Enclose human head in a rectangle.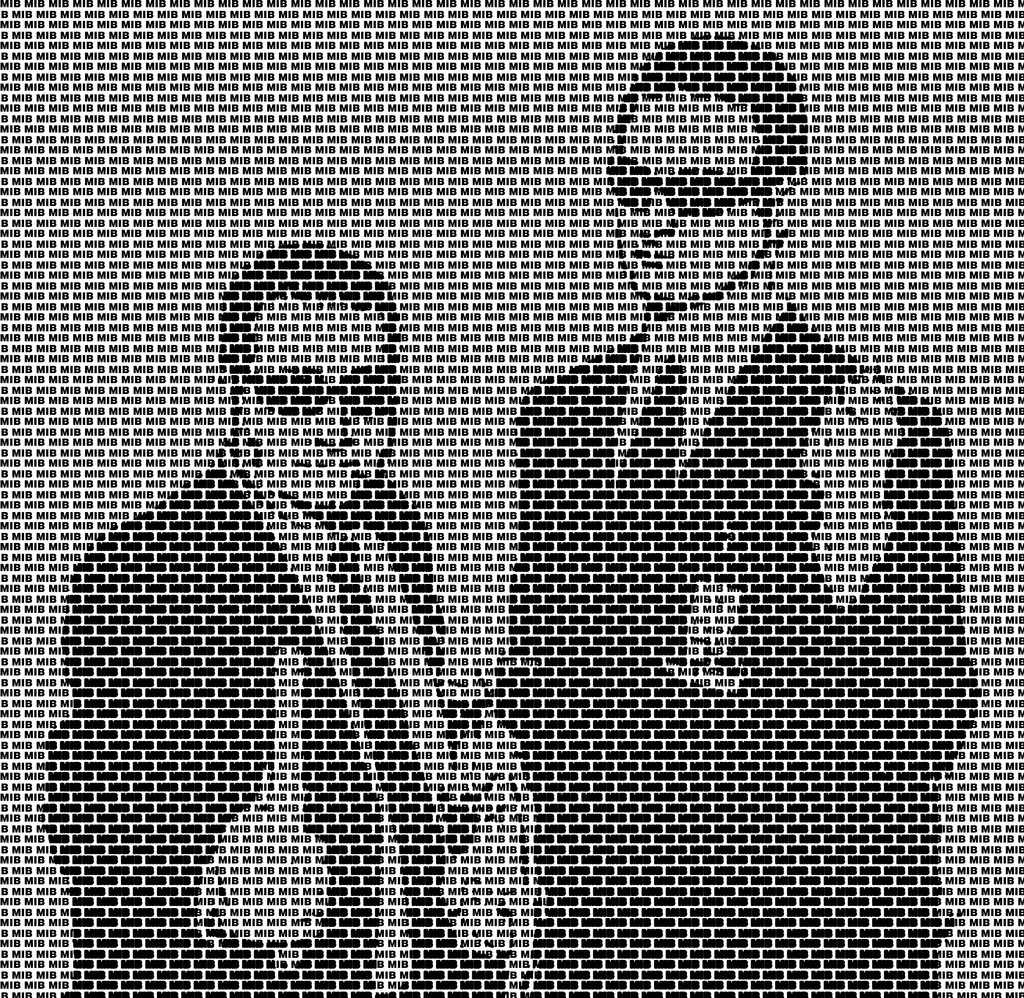
select_region(215, 236, 399, 509).
